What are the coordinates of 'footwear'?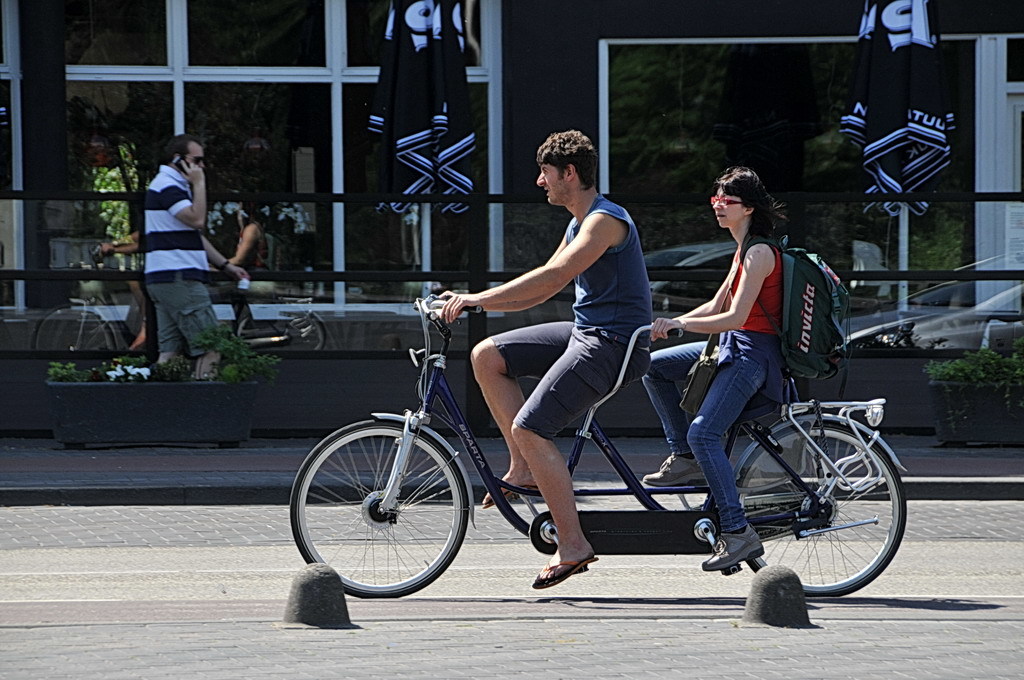
[x1=531, y1=555, x2=601, y2=590].
